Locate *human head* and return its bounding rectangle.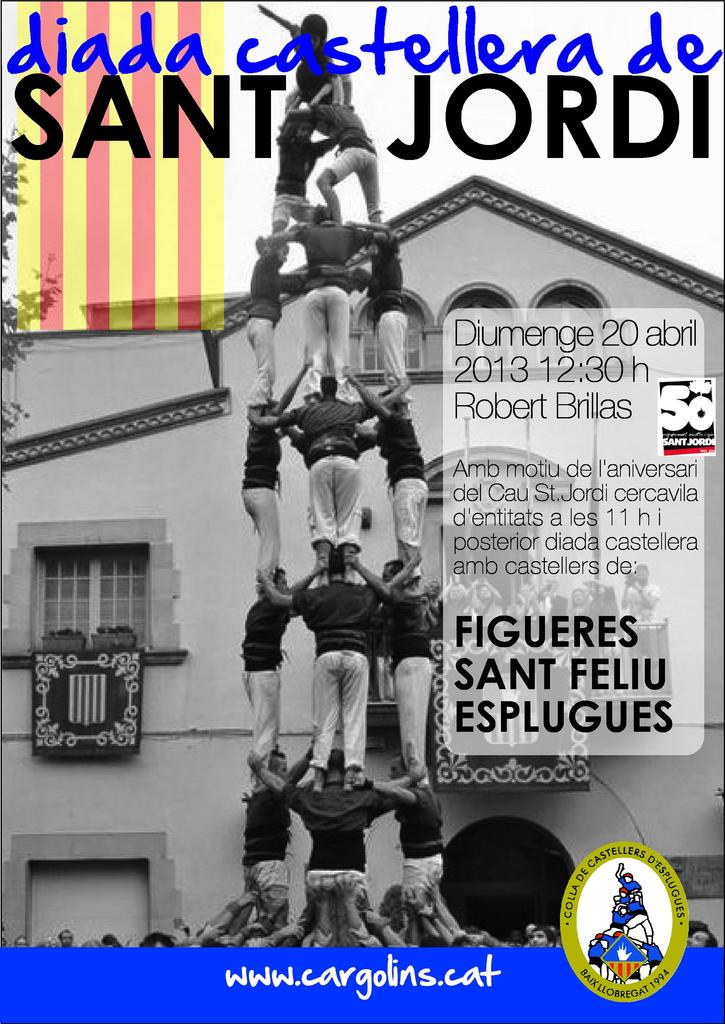
rect(327, 543, 345, 575).
